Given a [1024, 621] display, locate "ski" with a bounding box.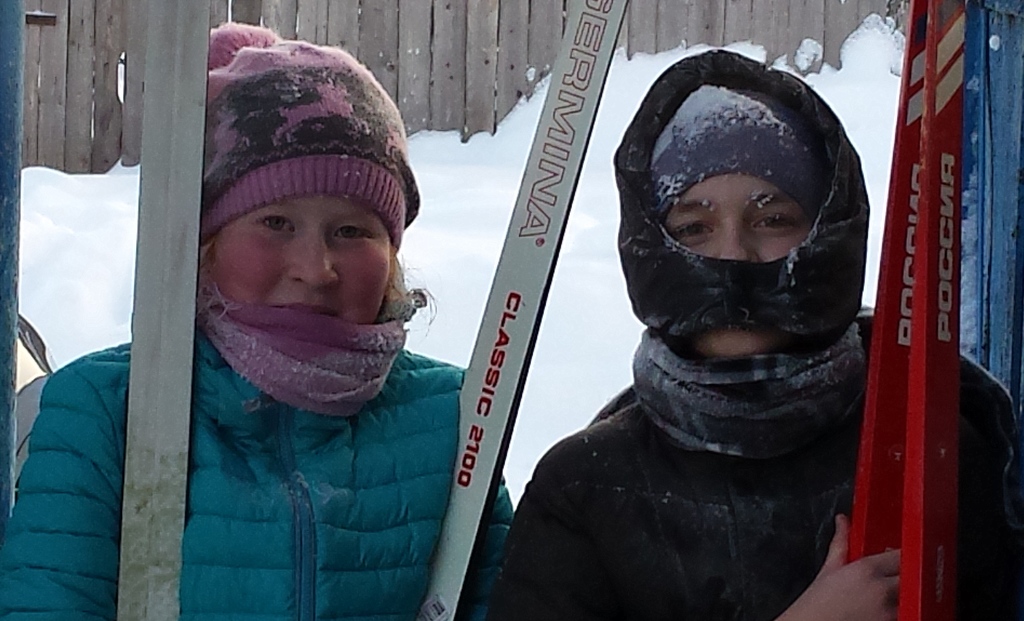
Located: [left=115, top=0, right=214, bottom=620].
